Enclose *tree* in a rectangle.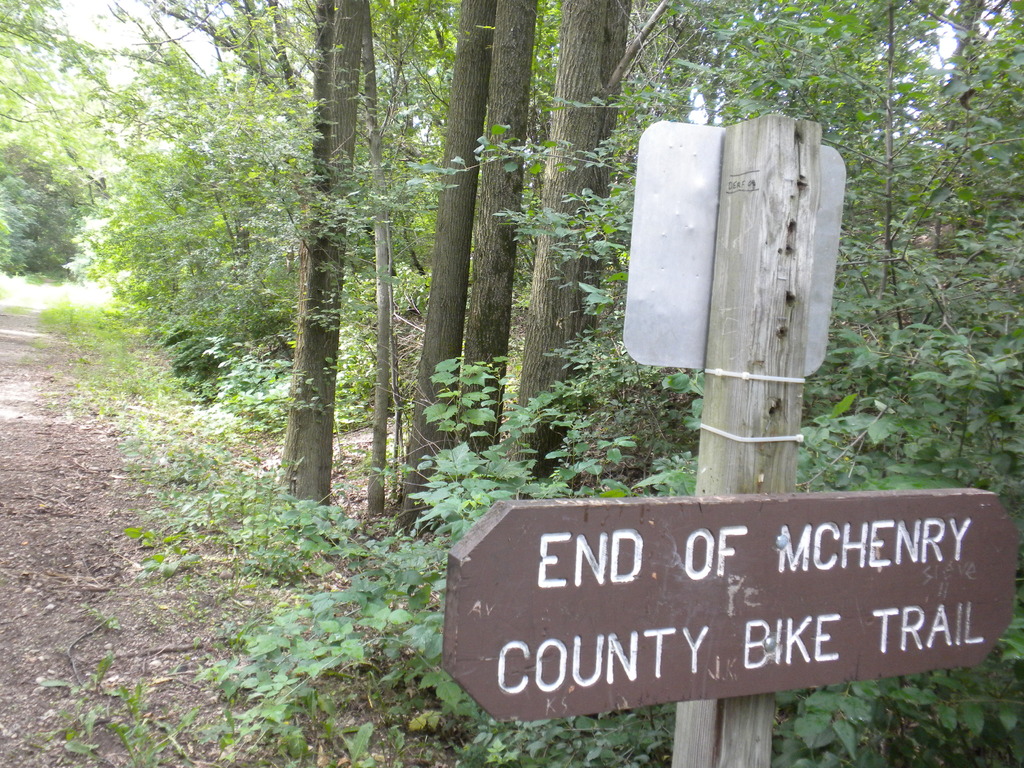
0/0/123/145.
